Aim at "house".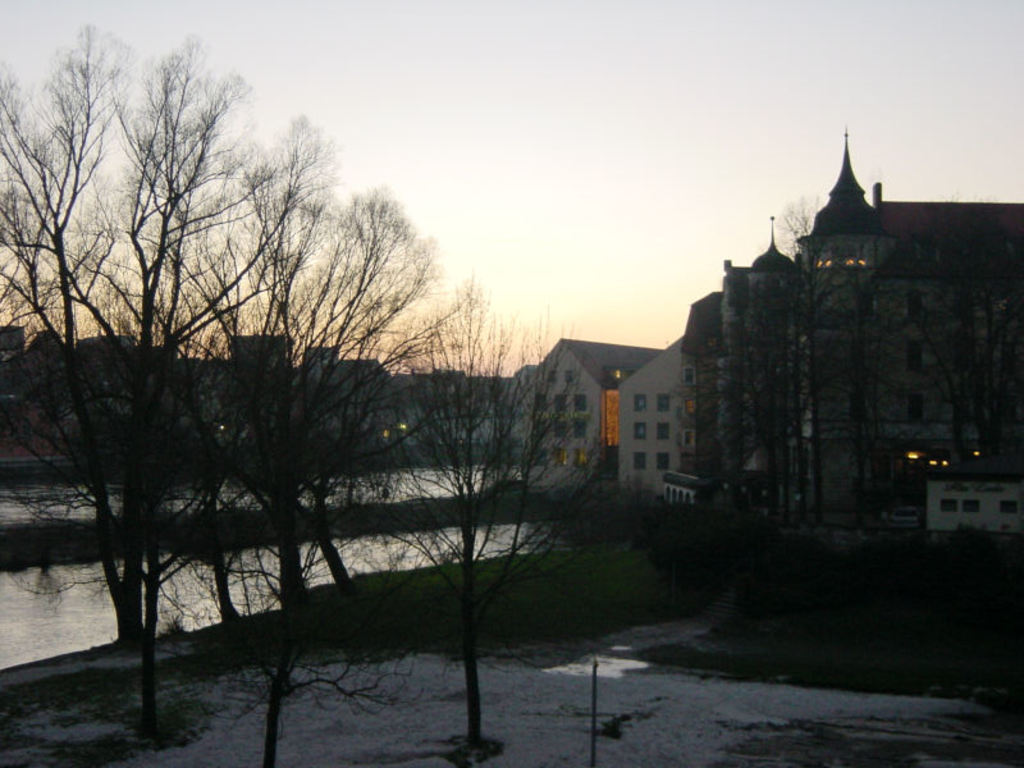
Aimed at left=613, top=131, right=1023, bottom=532.
